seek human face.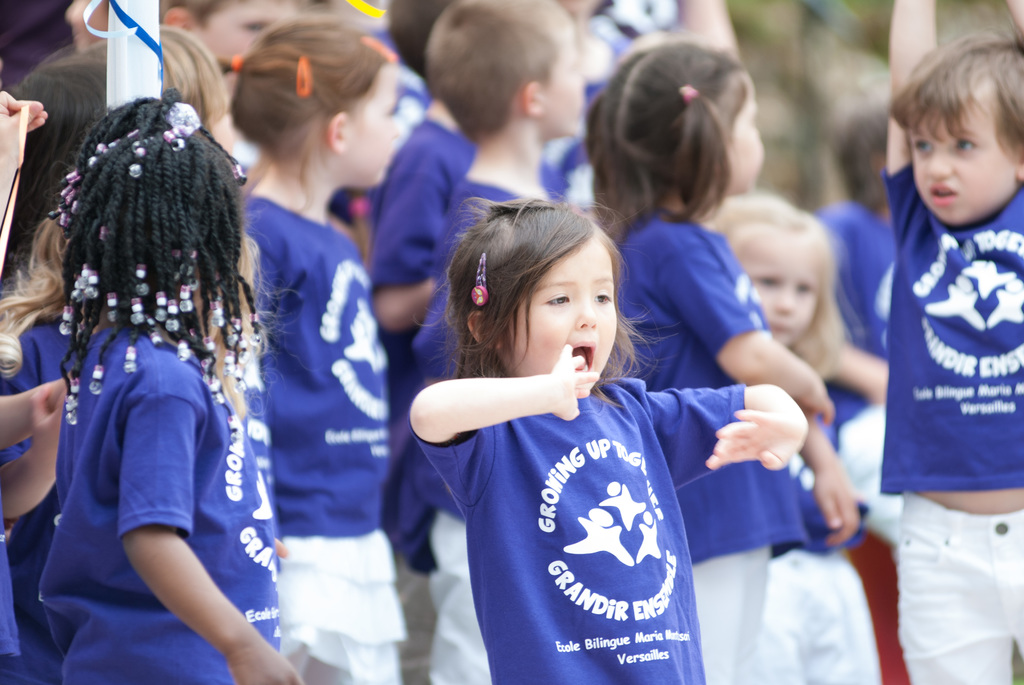
pyautogui.locateOnScreen(730, 90, 769, 199).
